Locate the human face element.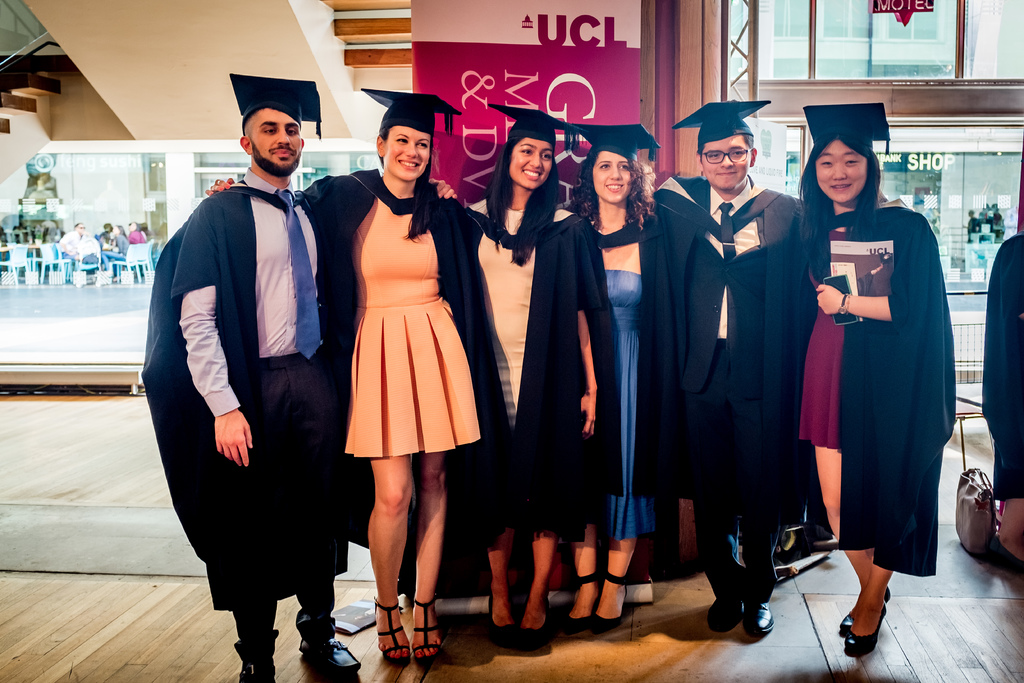
Element bbox: 387/126/430/181.
